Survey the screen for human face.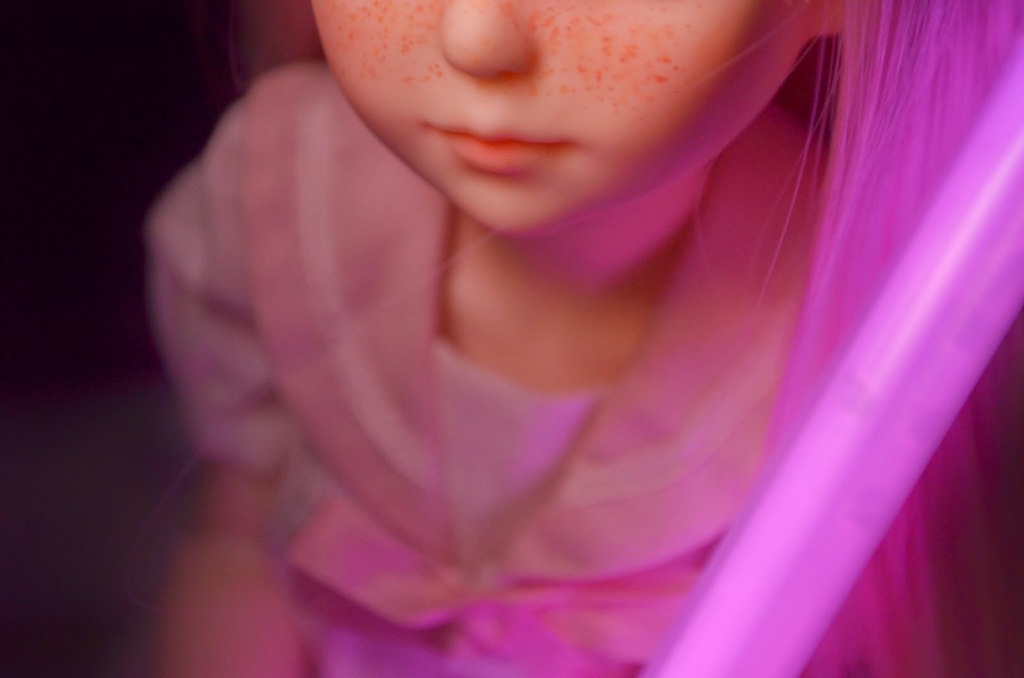
Survey found: Rect(310, 0, 832, 229).
